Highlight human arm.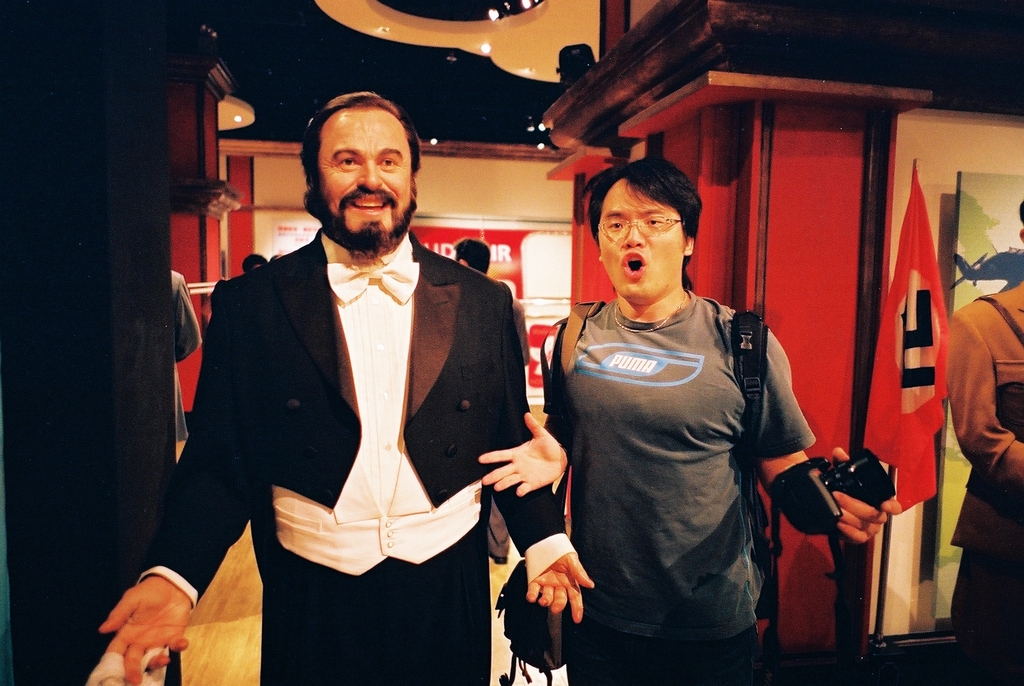
Highlighted region: x1=95 y1=284 x2=264 y2=685.
